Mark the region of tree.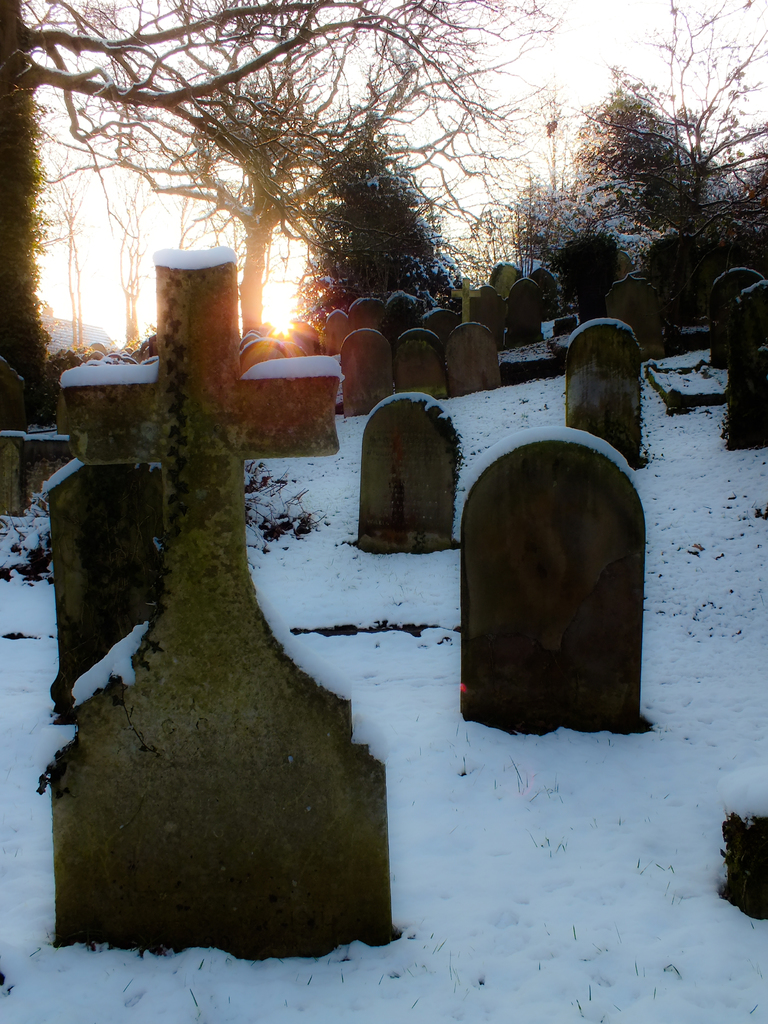
Region: Rect(611, 3, 767, 205).
